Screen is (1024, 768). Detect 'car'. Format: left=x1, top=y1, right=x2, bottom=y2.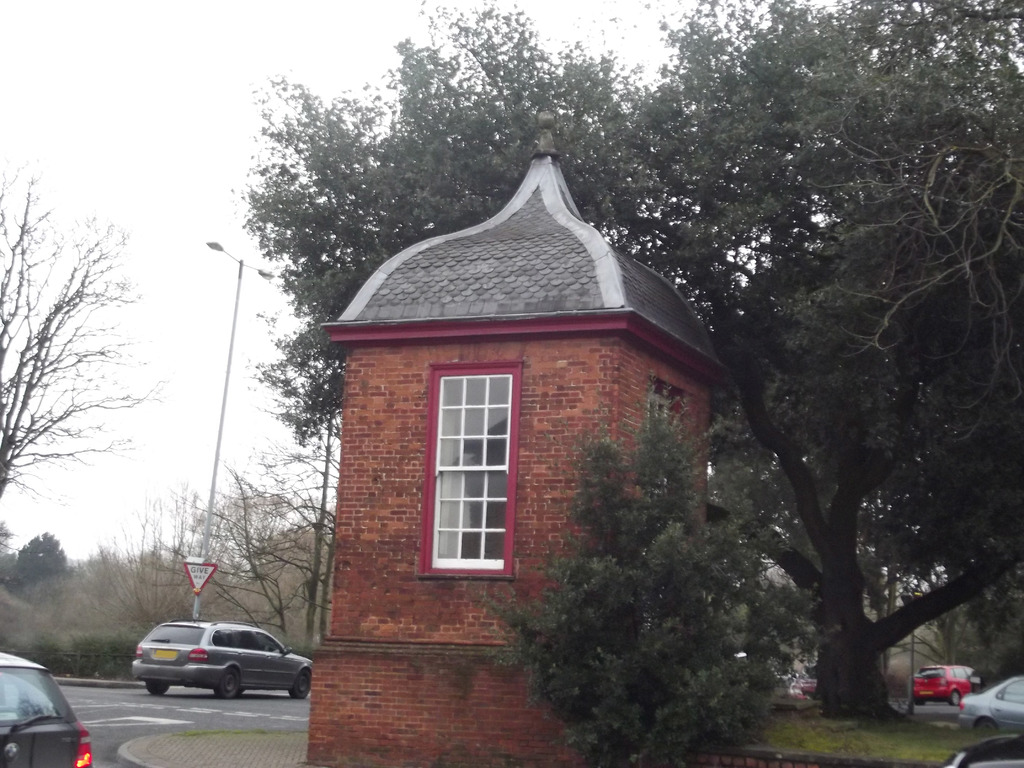
left=906, top=664, right=975, bottom=706.
